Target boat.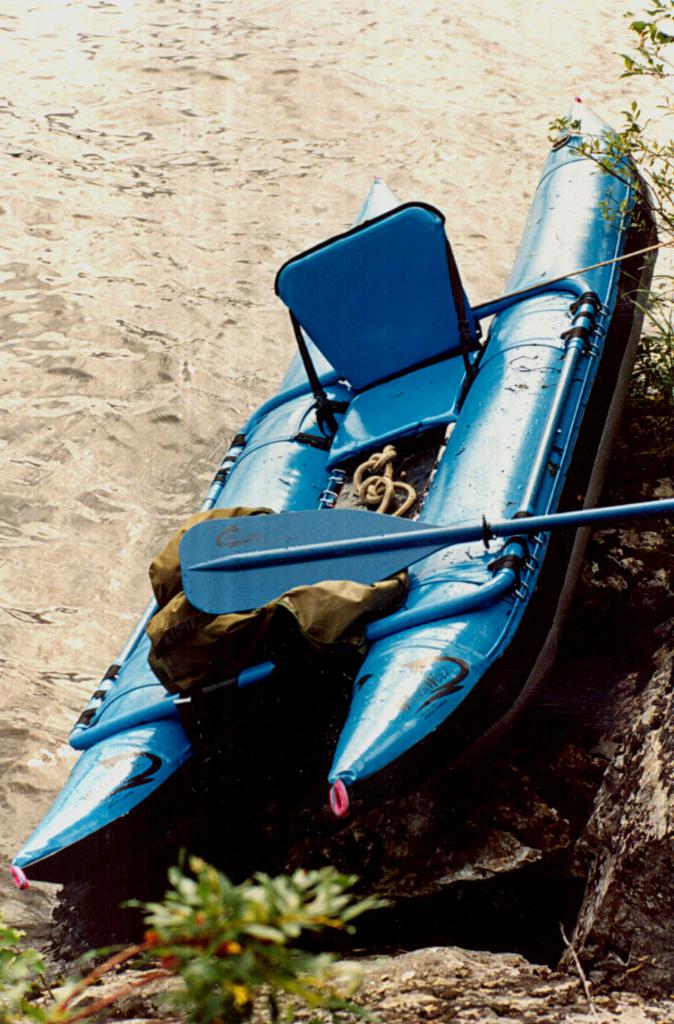
Target region: 44:162:673:856.
